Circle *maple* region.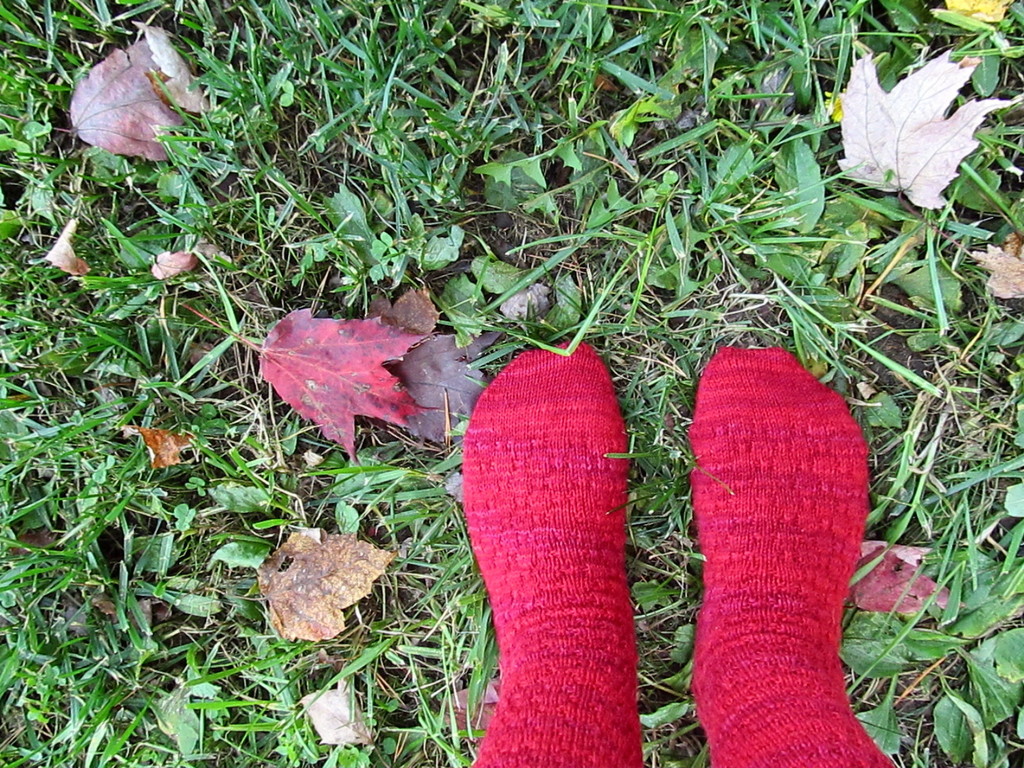
Region: [226, 524, 390, 647].
